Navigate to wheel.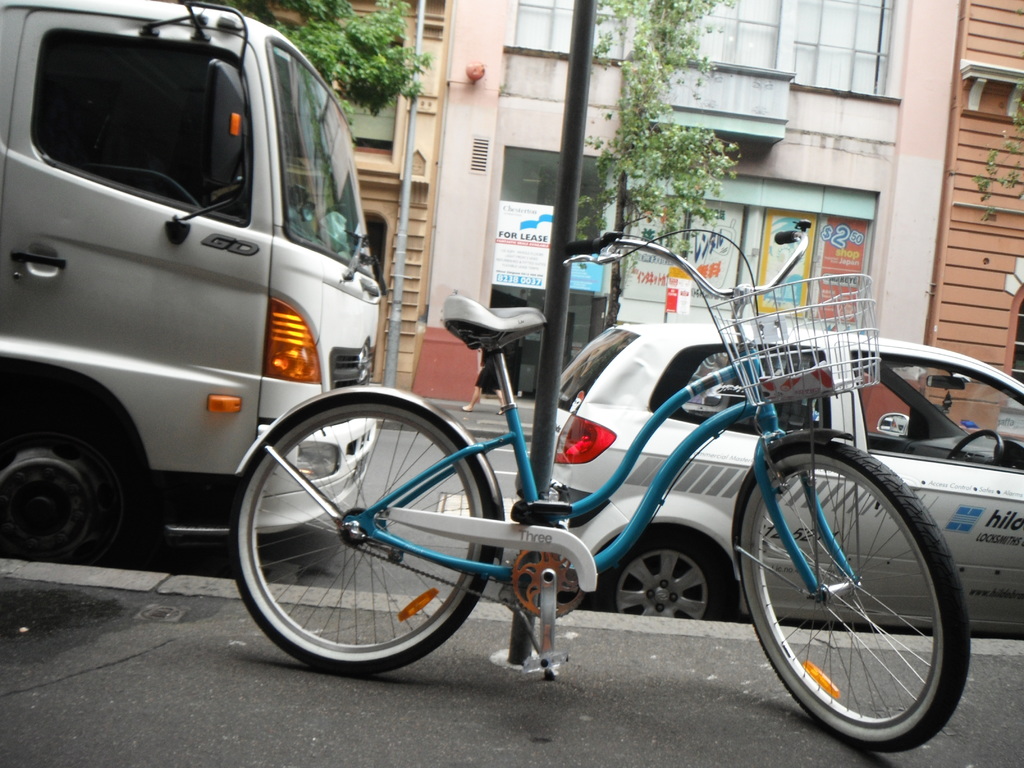
Navigation target: rect(0, 412, 150, 566).
